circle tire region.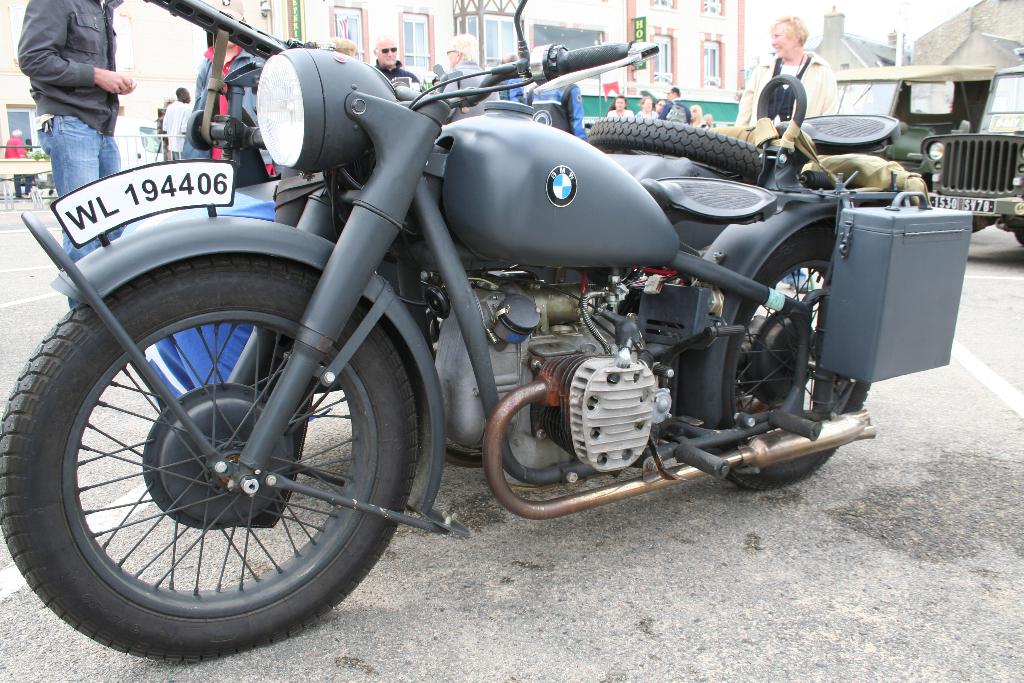
Region: rect(14, 237, 419, 648).
